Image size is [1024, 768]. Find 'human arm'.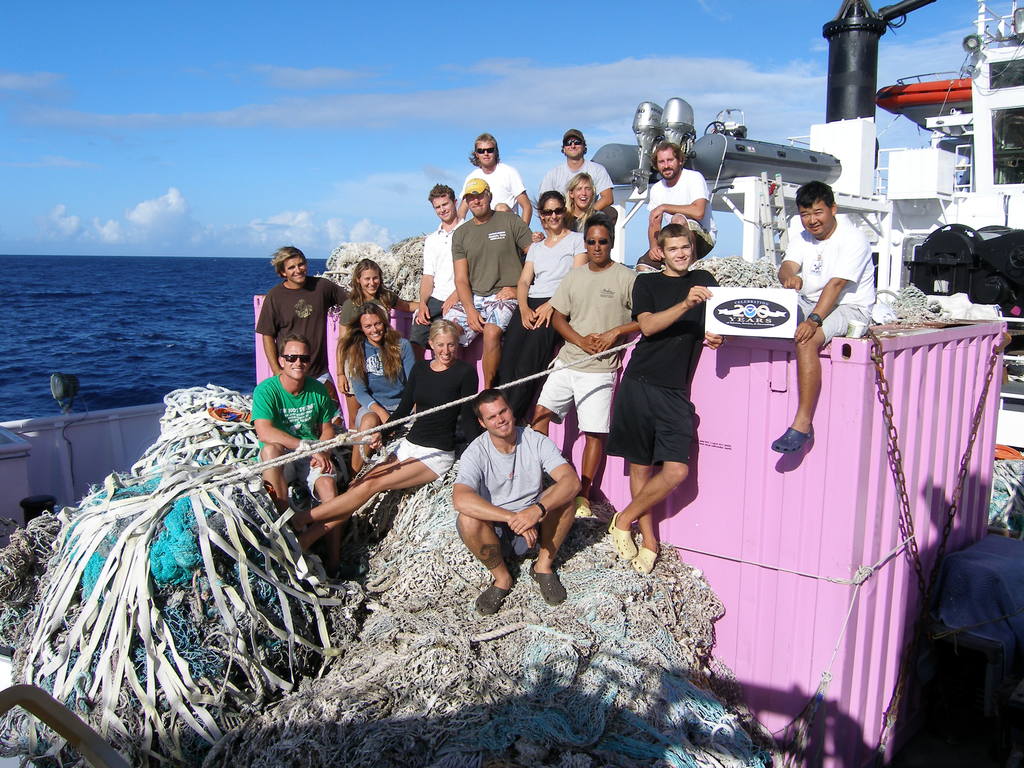
region(436, 288, 465, 317).
